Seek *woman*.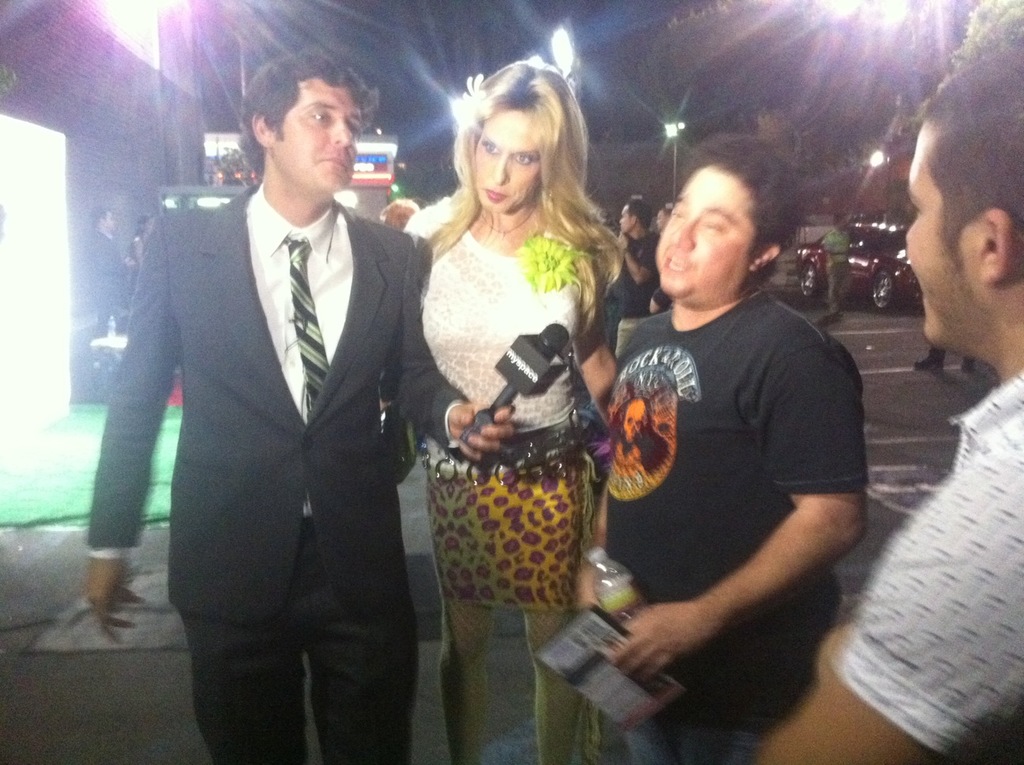
392:67:647:667.
